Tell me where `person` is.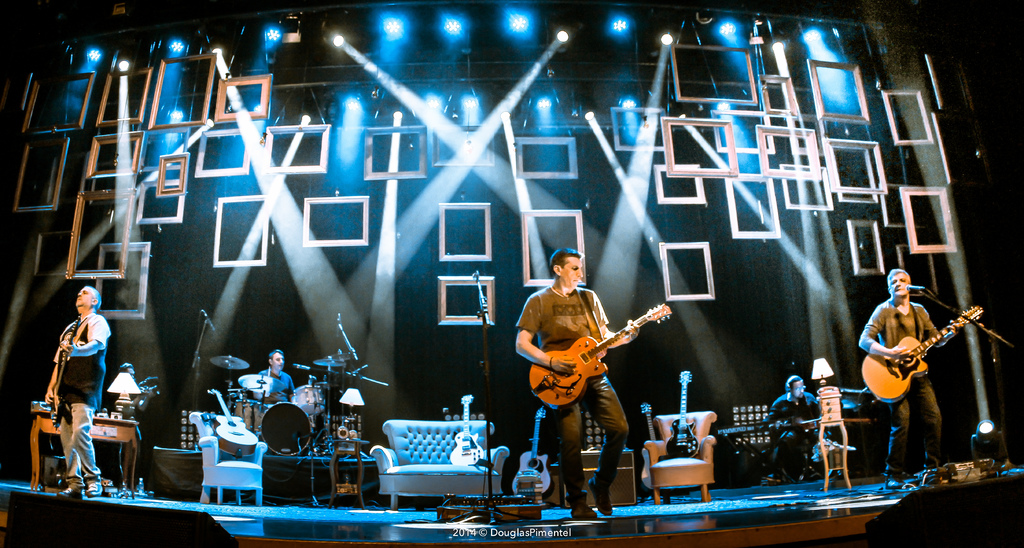
`person` is at [860,268,963,487].
